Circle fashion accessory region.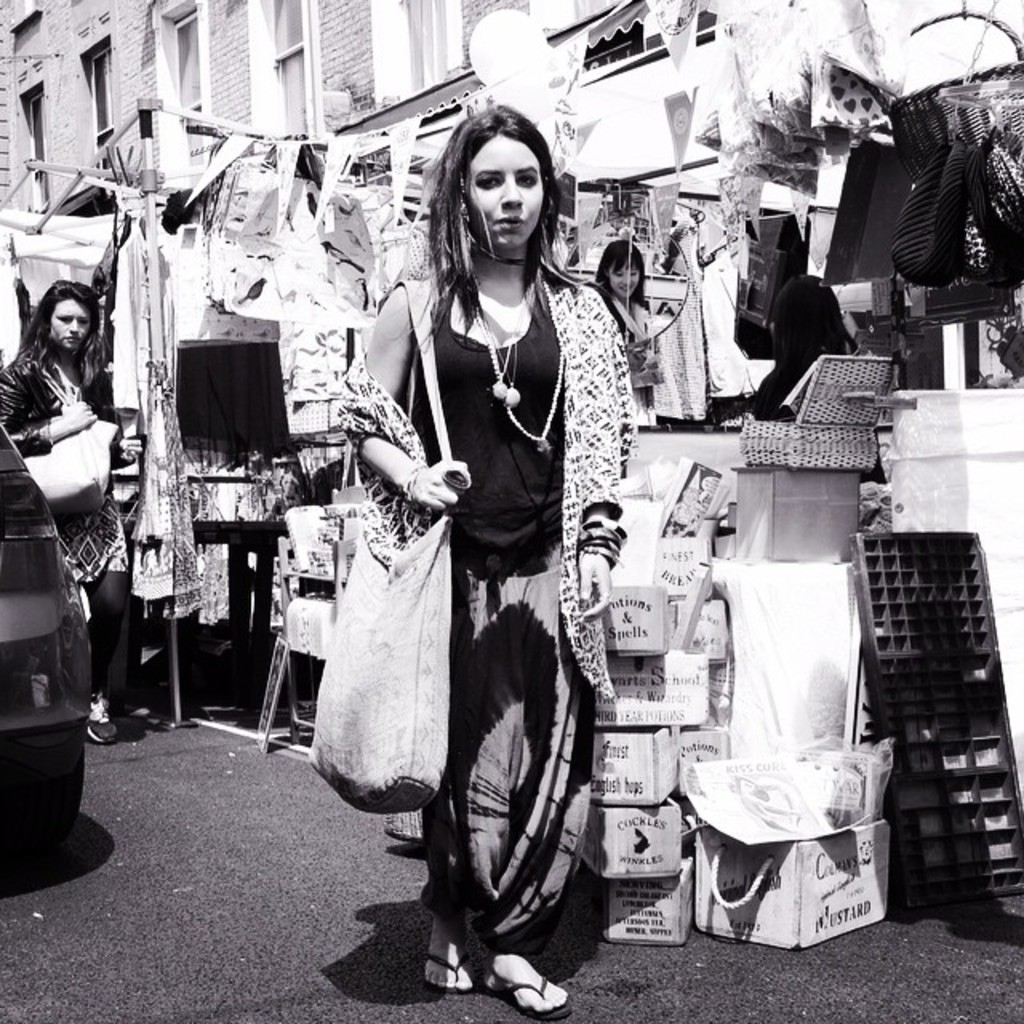
Region: select_region(336, 277, 643, 704).
